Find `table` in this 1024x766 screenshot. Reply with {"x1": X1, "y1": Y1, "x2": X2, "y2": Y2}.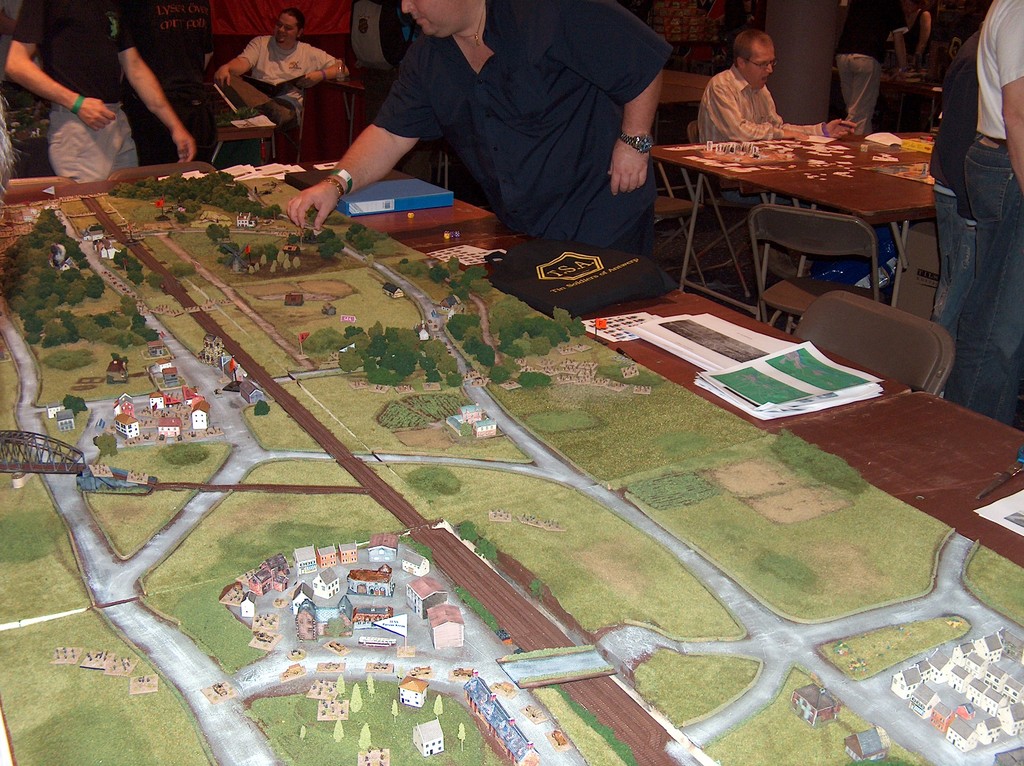
{"x1": 643, "y1": 114, "x2": 964, "y2": 344}.
